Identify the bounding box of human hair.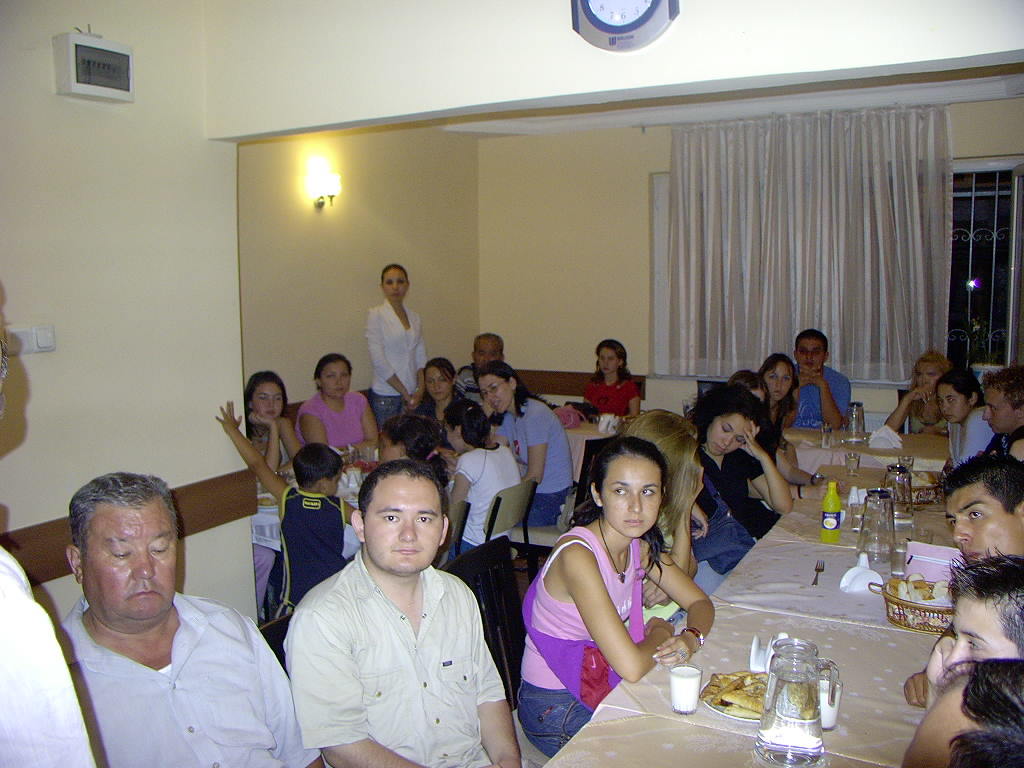
box(908, 350, 952, 417).
